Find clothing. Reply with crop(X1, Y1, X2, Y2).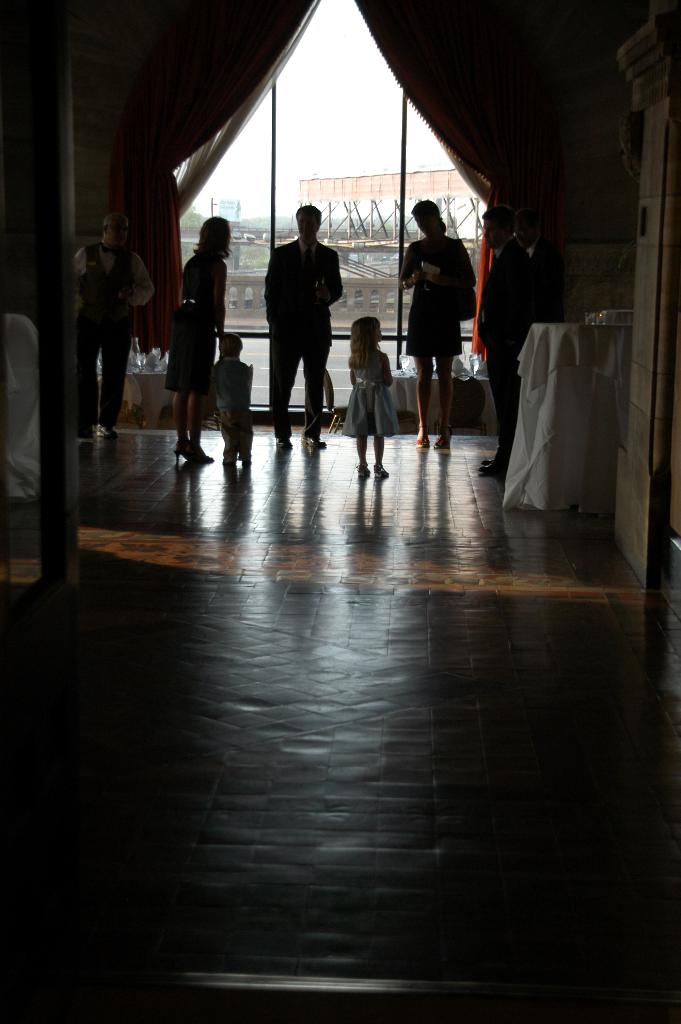
crop(477, 240, 532, 455).
